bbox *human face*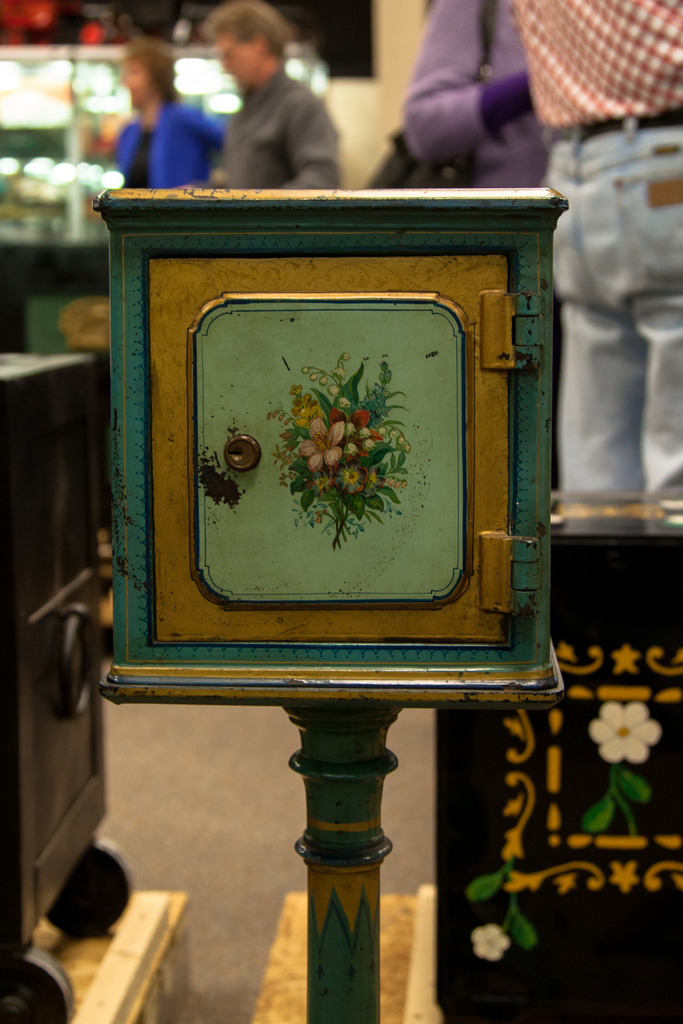
[x1=122, y1=57, x2=153, y2=106]
